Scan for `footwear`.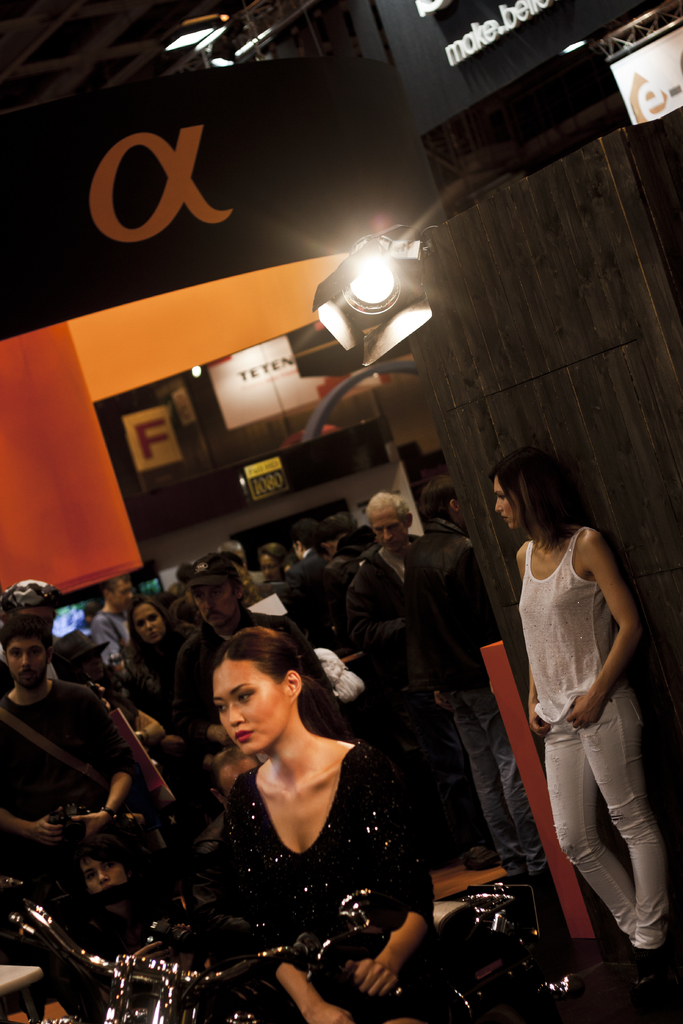
Scan result: [left=588, top=939, right=674, bottom=1007].
